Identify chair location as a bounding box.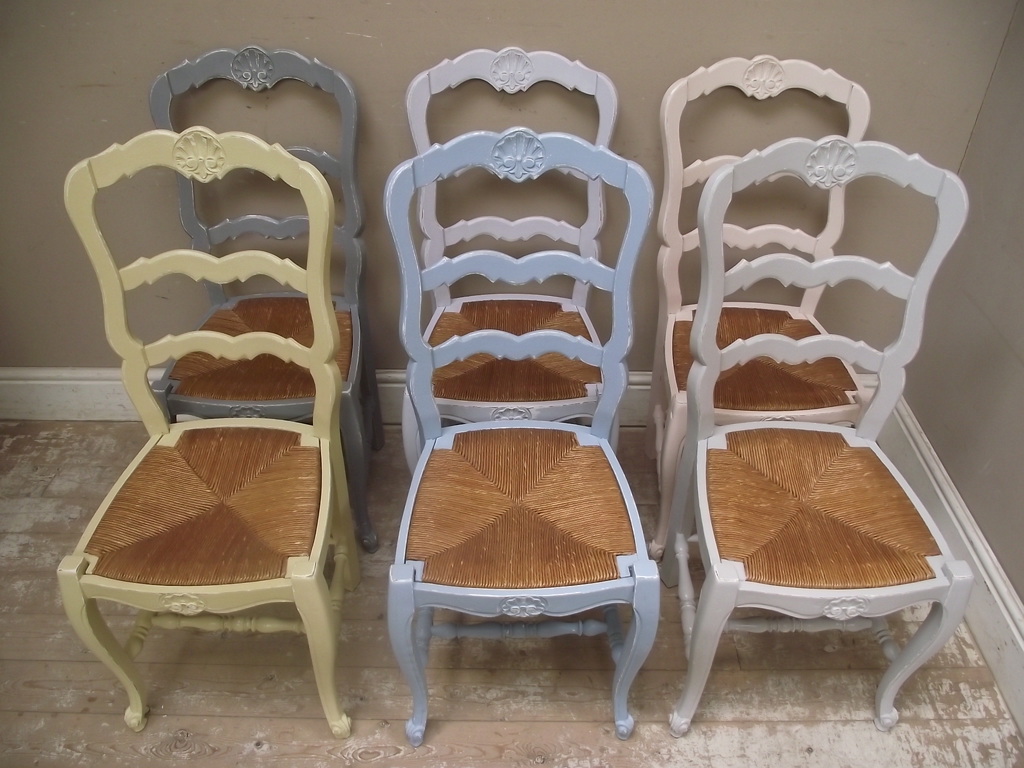
x1=397 y1=42 x2=620 y2=475.
